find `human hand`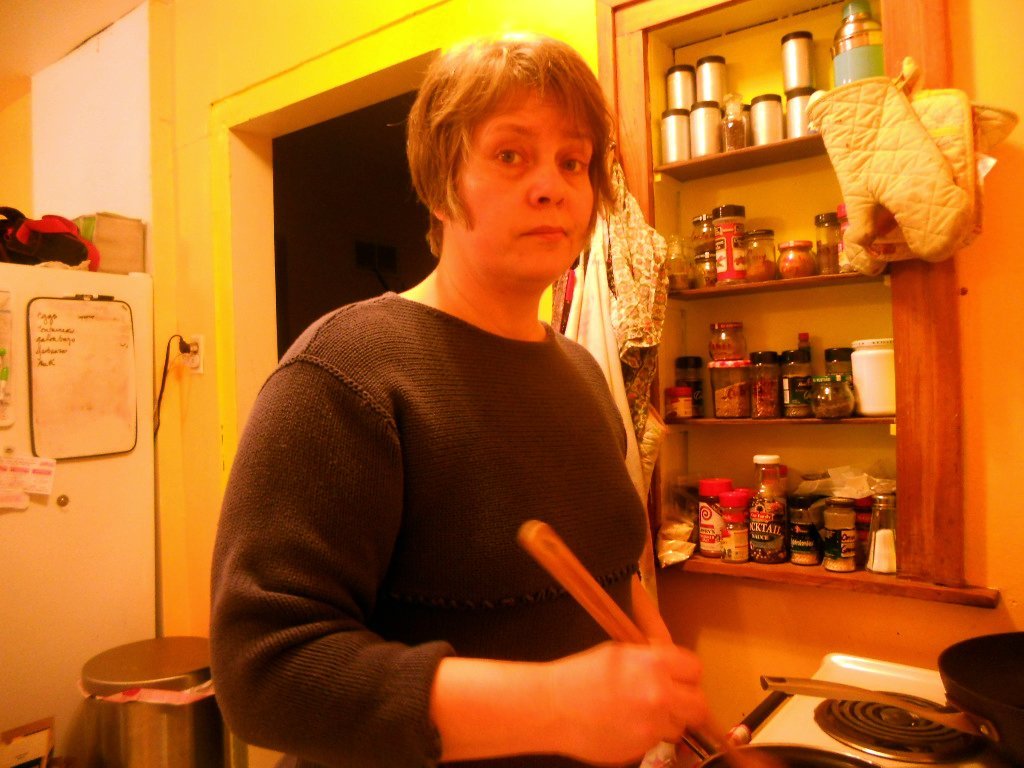
x1=425, y1=604, x2=732, y2=746
